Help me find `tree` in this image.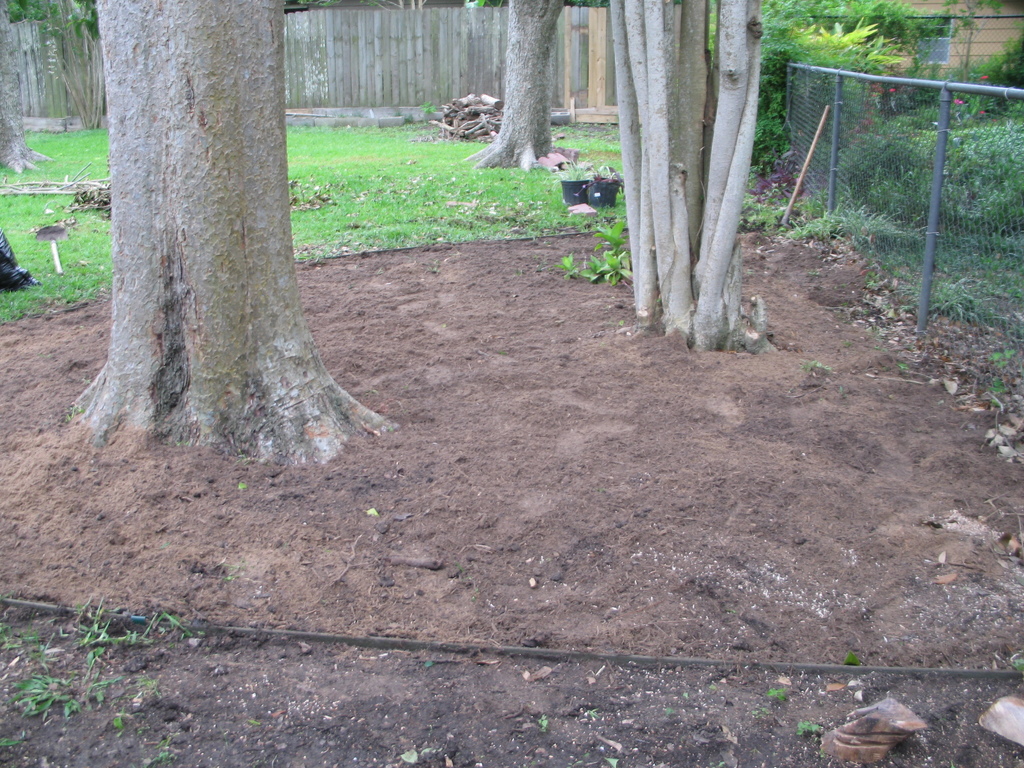
Found it: <region>4, 0, 108, 121</region>.
